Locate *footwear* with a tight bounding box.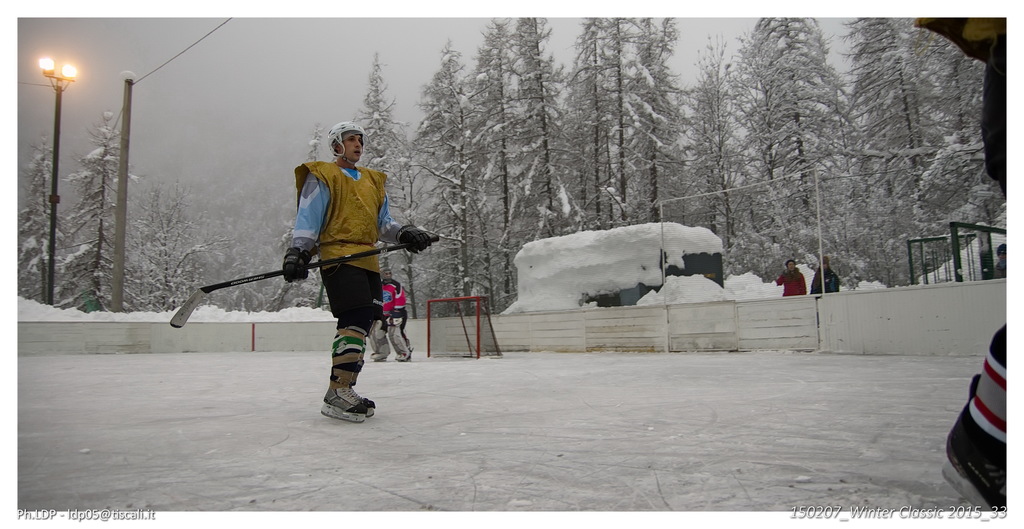
[941, 379, 1003, 514].
